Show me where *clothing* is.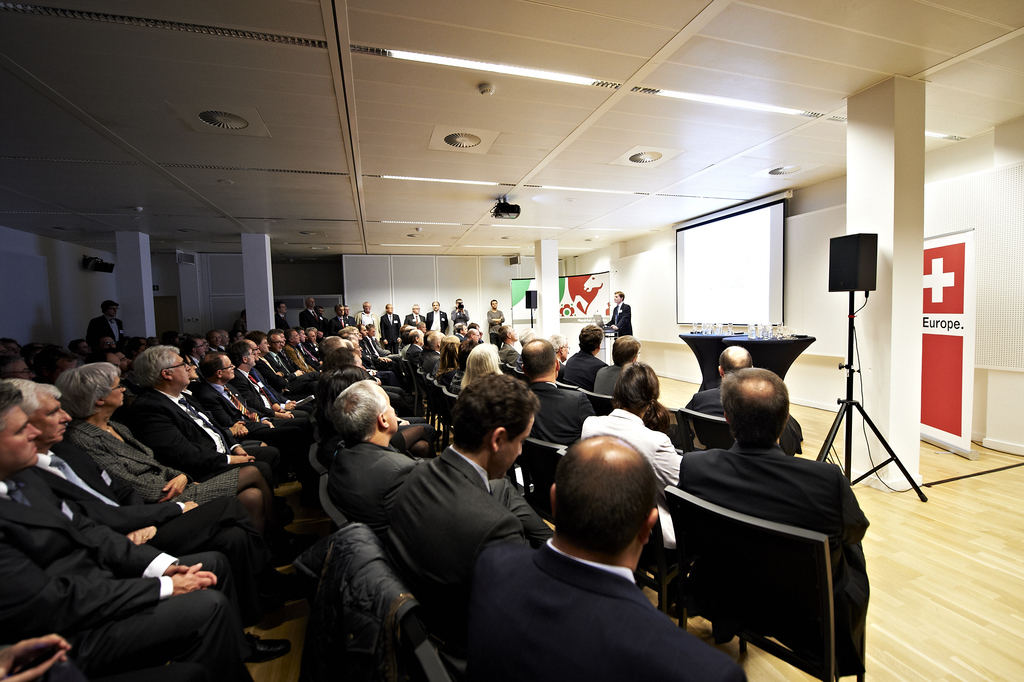
*clothing* is at (65, 412, 239, 512).
